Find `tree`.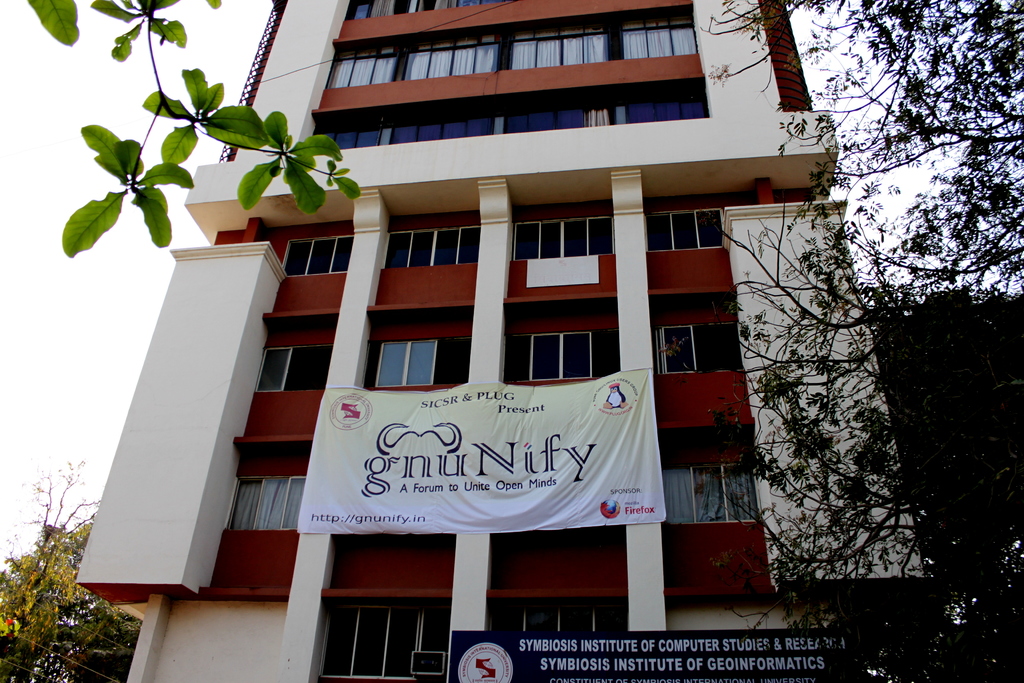
x1=743 y1=60 x2=1000 y2=648.
